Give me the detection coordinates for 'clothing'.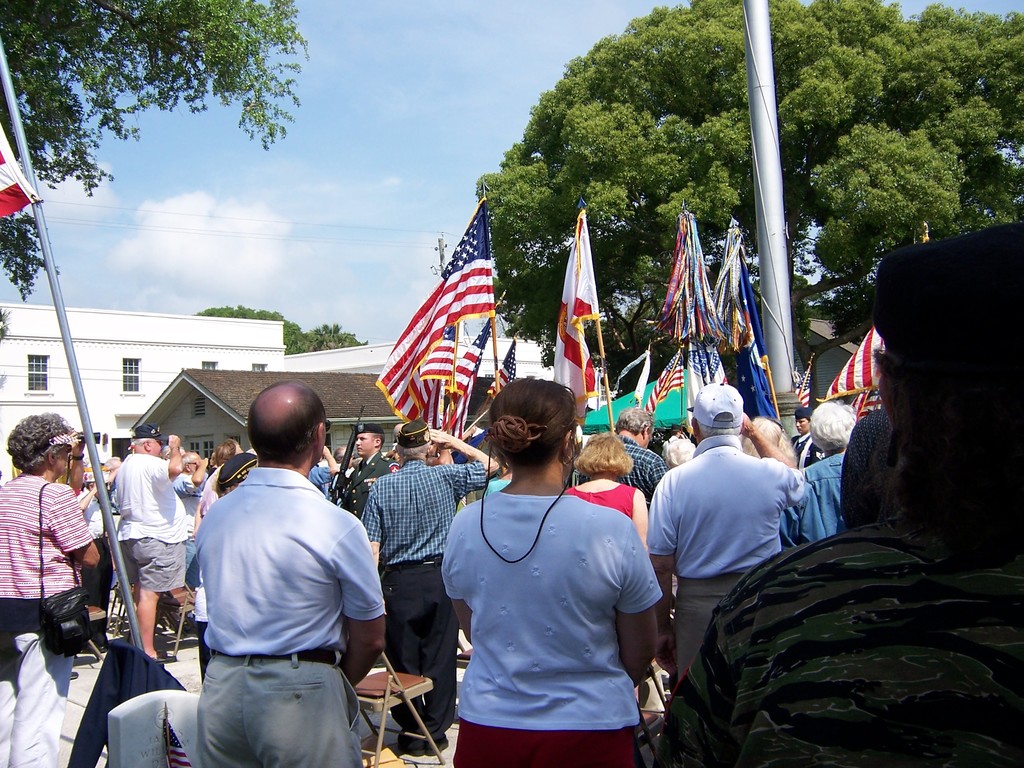
crop(665, 527, 1021, 758).
